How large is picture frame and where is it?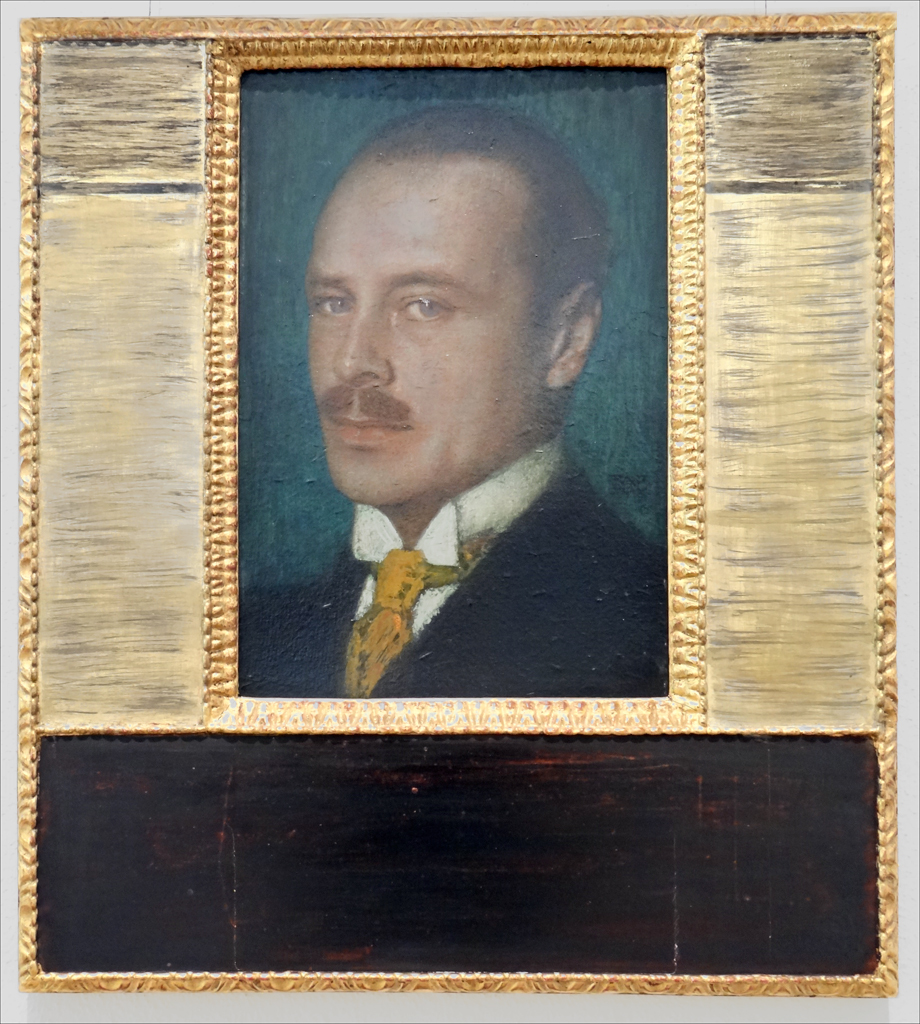
Bounding box: [left=45, top=1, right=843, bottom=967].
